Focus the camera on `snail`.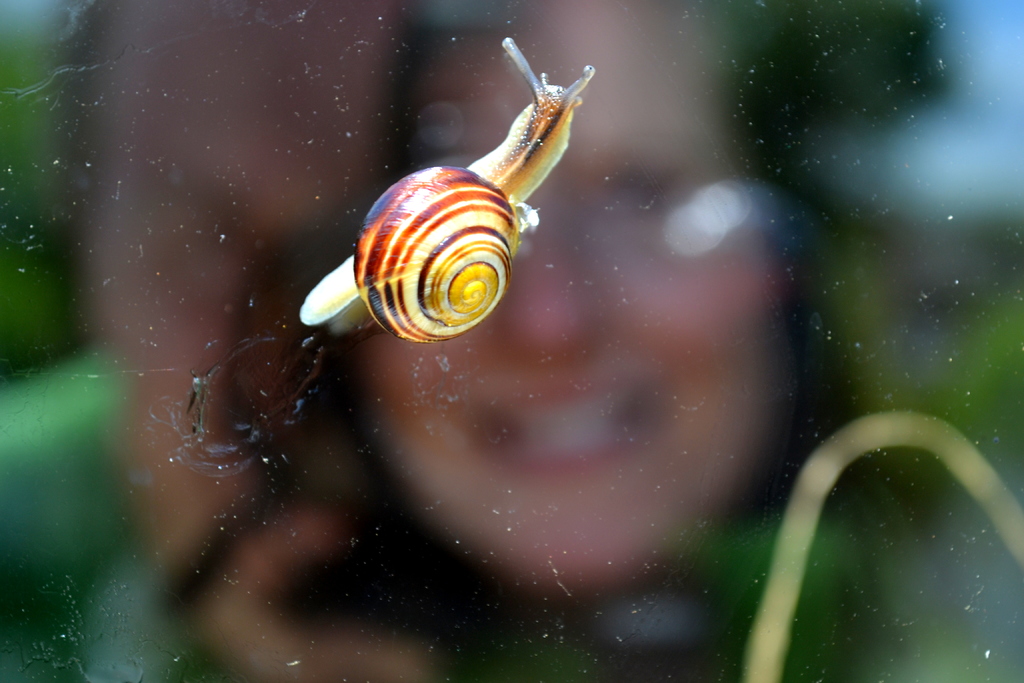
Focus region: [291, 35, 604, 347].
